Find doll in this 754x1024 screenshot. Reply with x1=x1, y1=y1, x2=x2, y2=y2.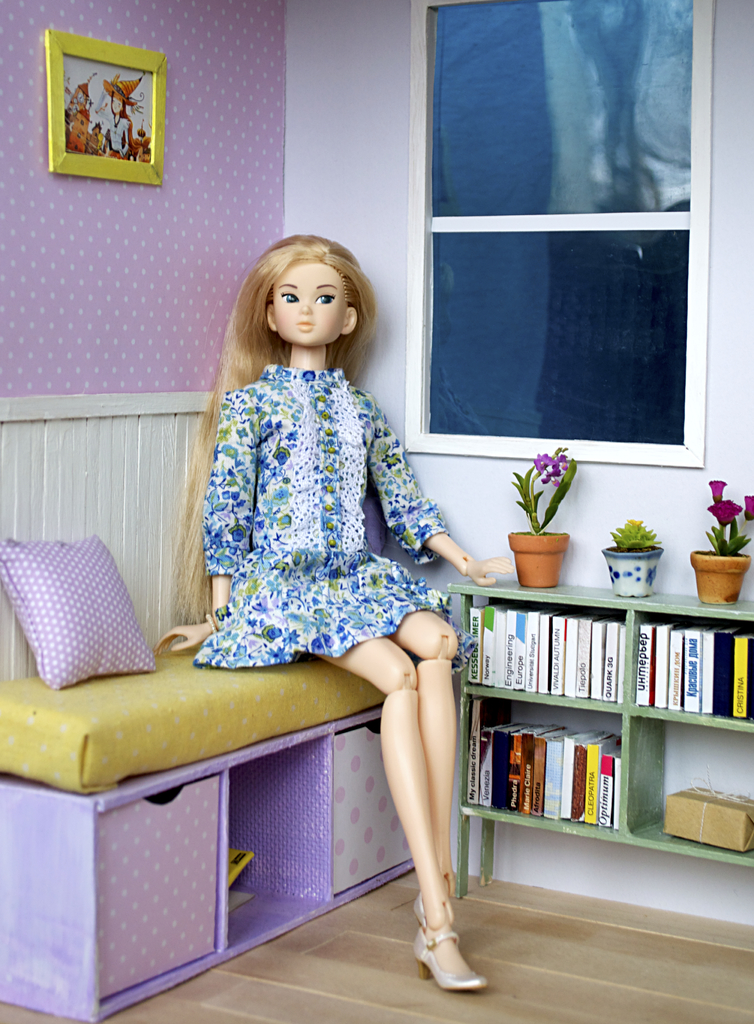
x1=141, y1=218, x2=499, y2=936.
